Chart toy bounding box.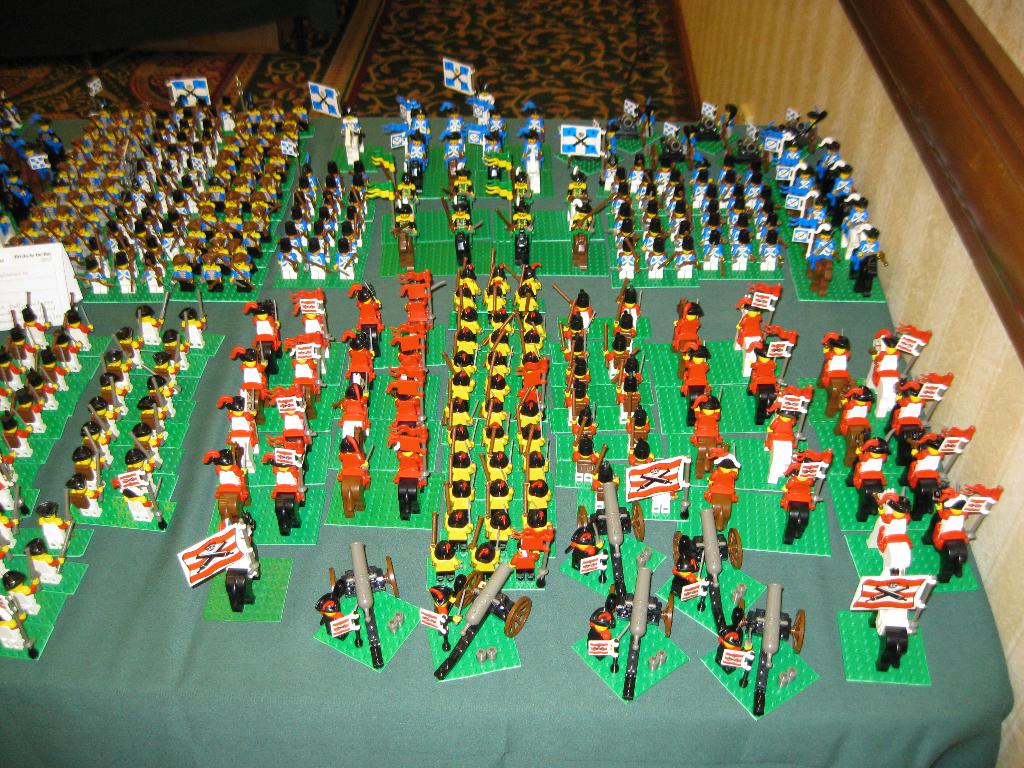
Charted: BBox(30, 208, 46, 227).
